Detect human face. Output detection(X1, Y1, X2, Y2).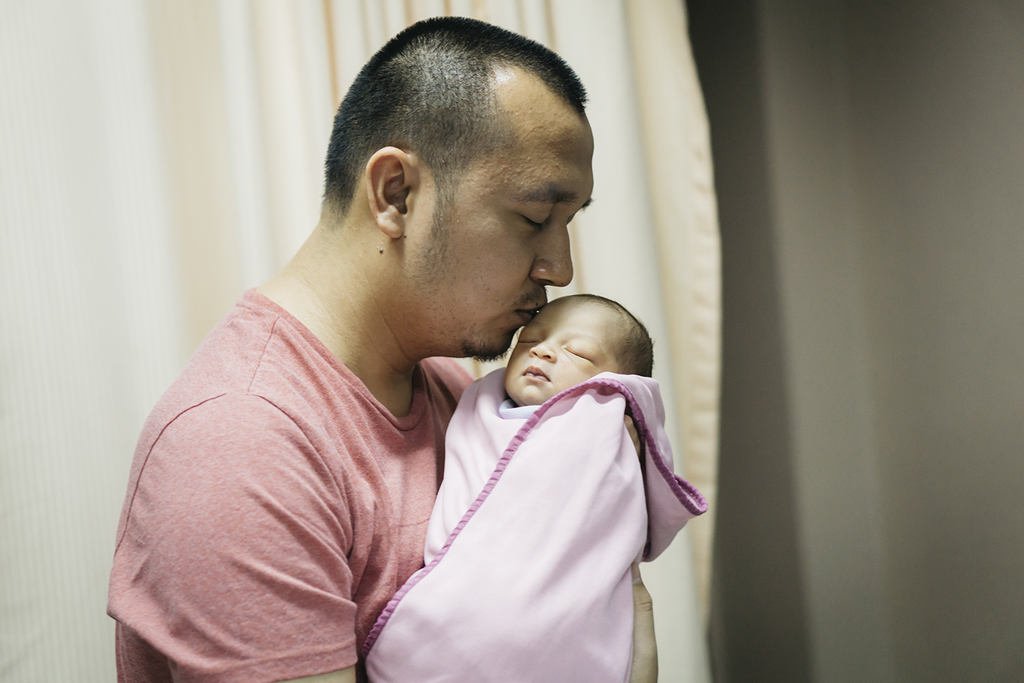
detection(503, 306, 610, 408).
